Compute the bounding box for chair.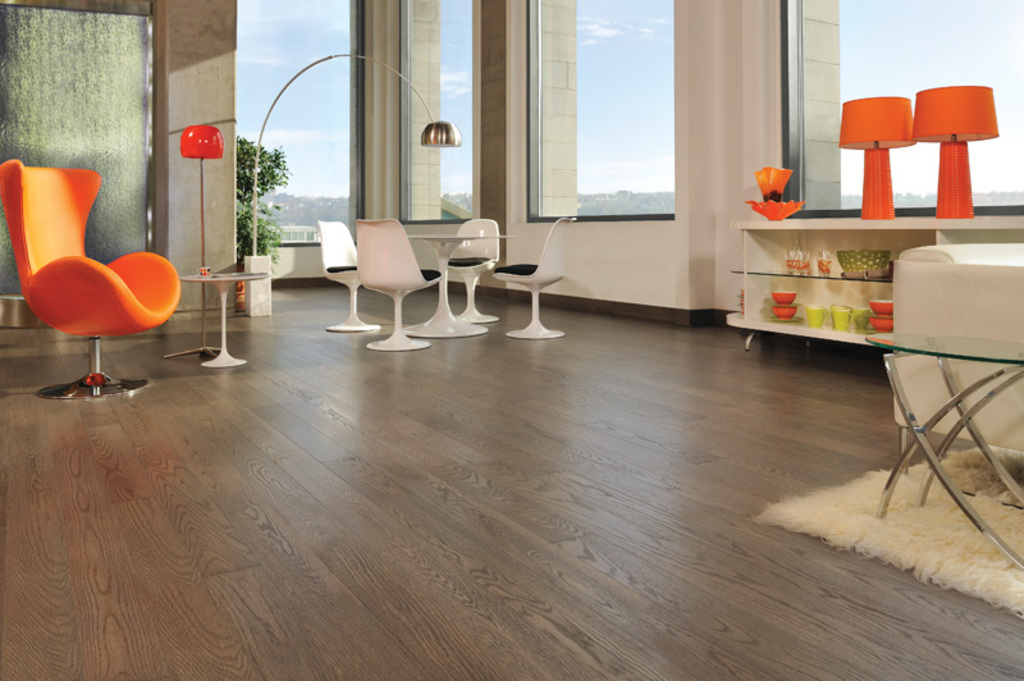
crop(357, 212, 449, 364).
